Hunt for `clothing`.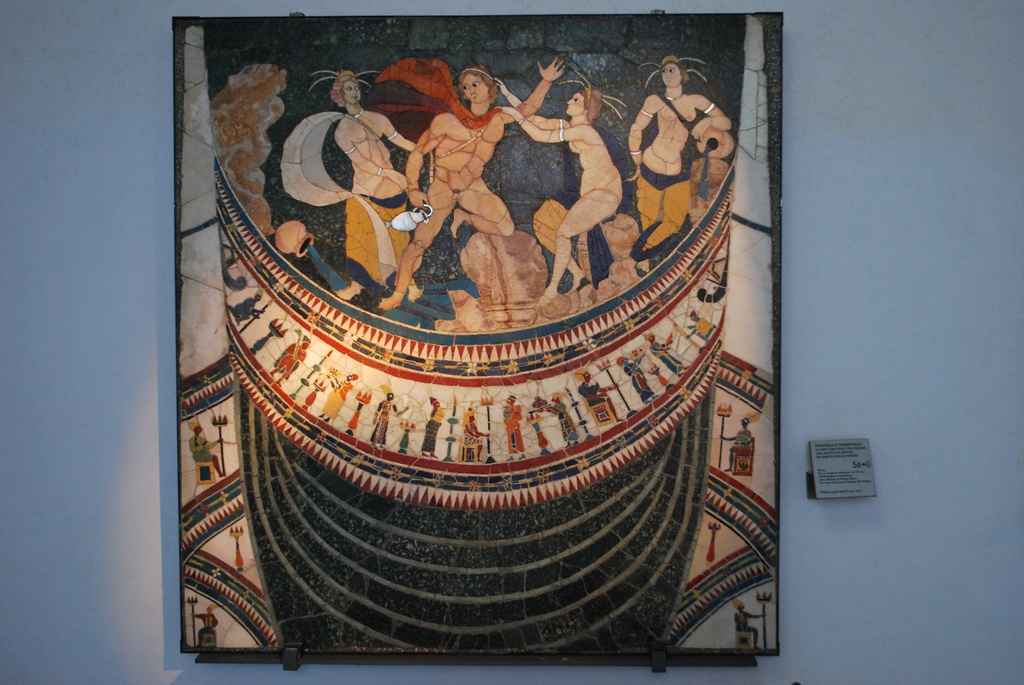
Hunted down at box=[337, 194, 406, 297].
